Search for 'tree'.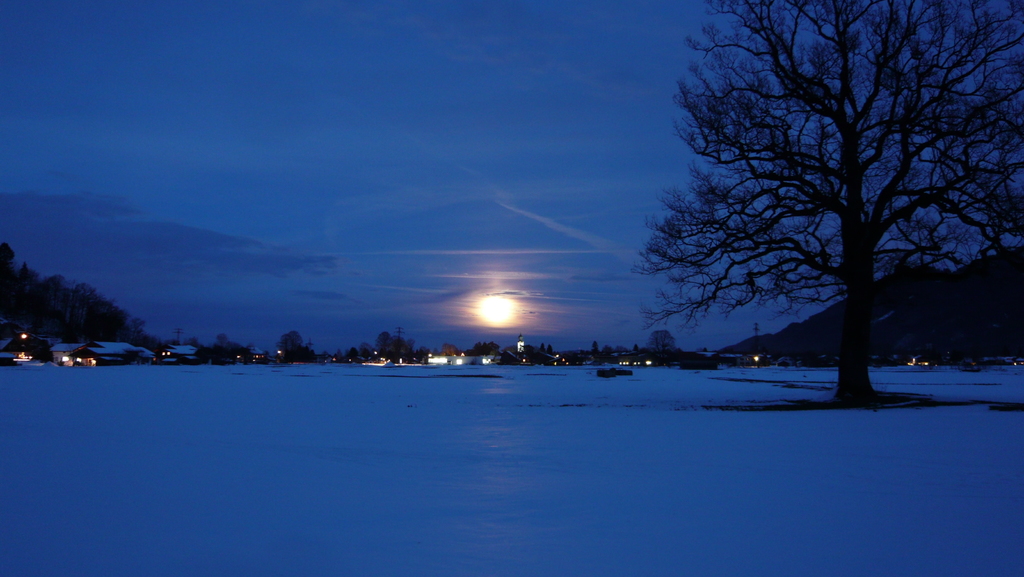
Found at <bbox>436, 346, 460, 354</bbox>.
